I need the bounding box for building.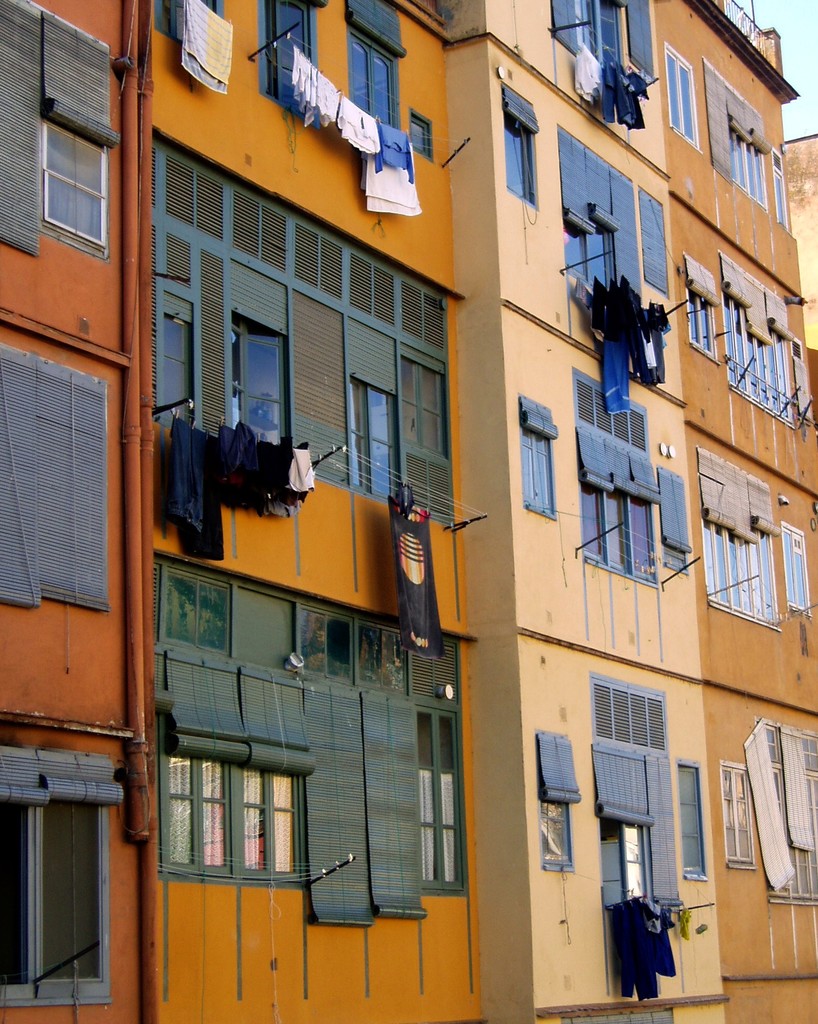
Here it is: detection(654, 0, 817, 1023).
